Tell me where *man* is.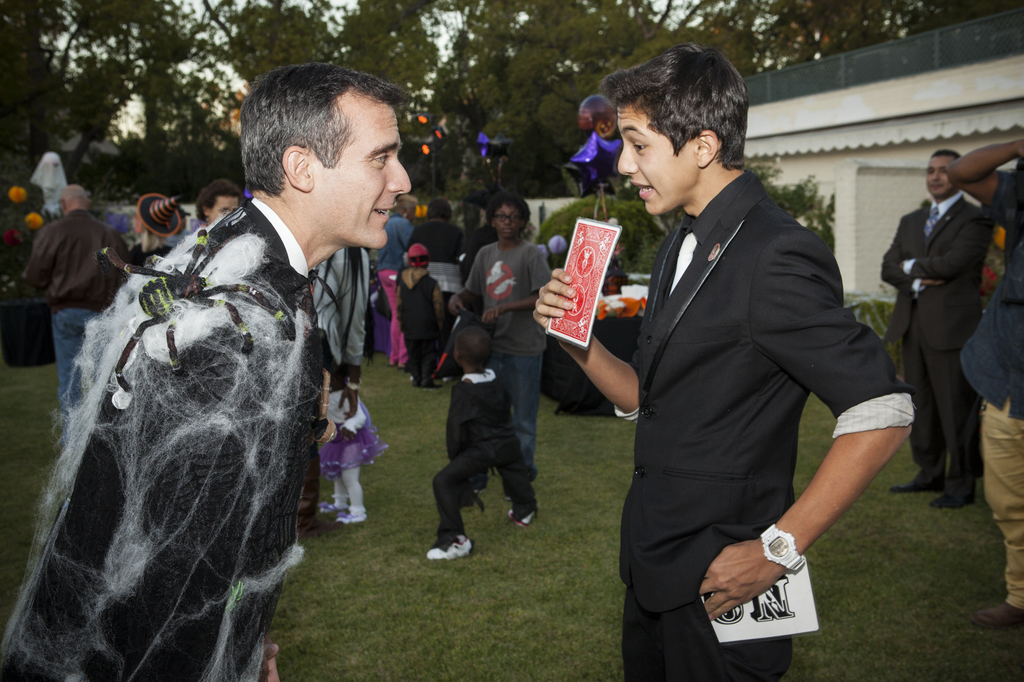
*man* is at 953 141 1023 628.
